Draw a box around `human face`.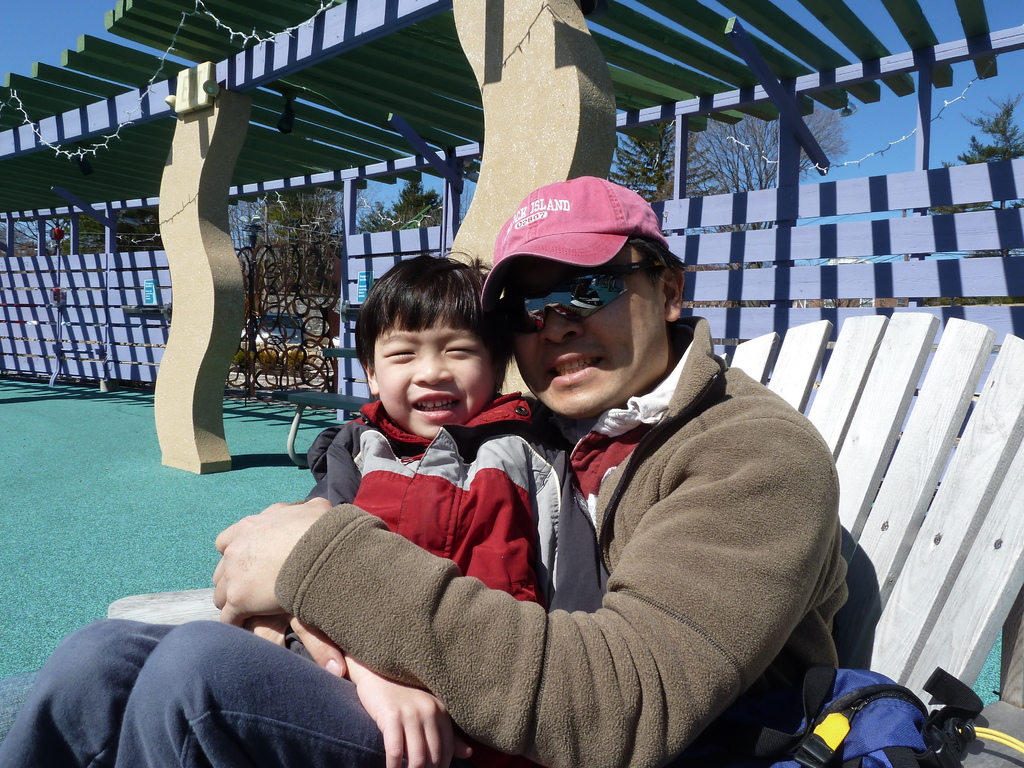
369:311:493:442.
